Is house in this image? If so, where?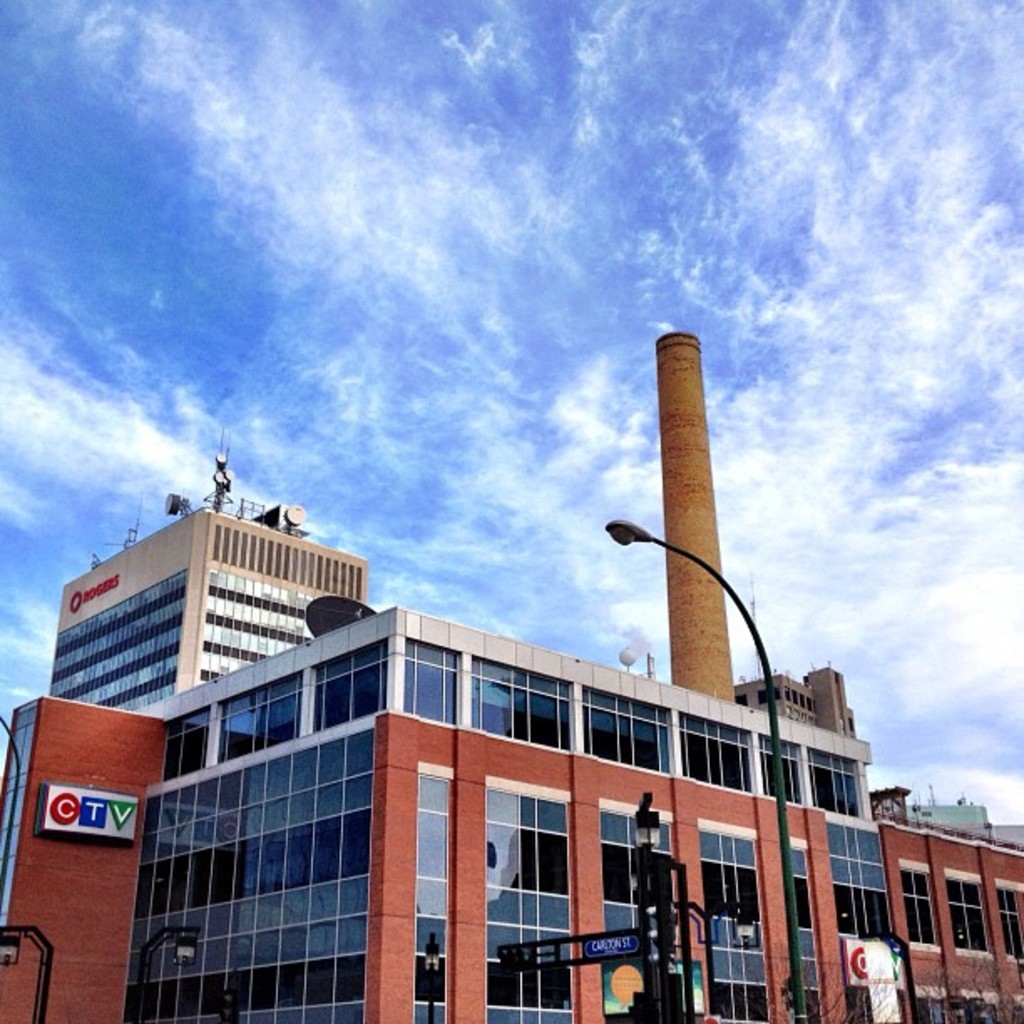
Yes, at x1=5 y1=405 x2=1001 y2=1023.
